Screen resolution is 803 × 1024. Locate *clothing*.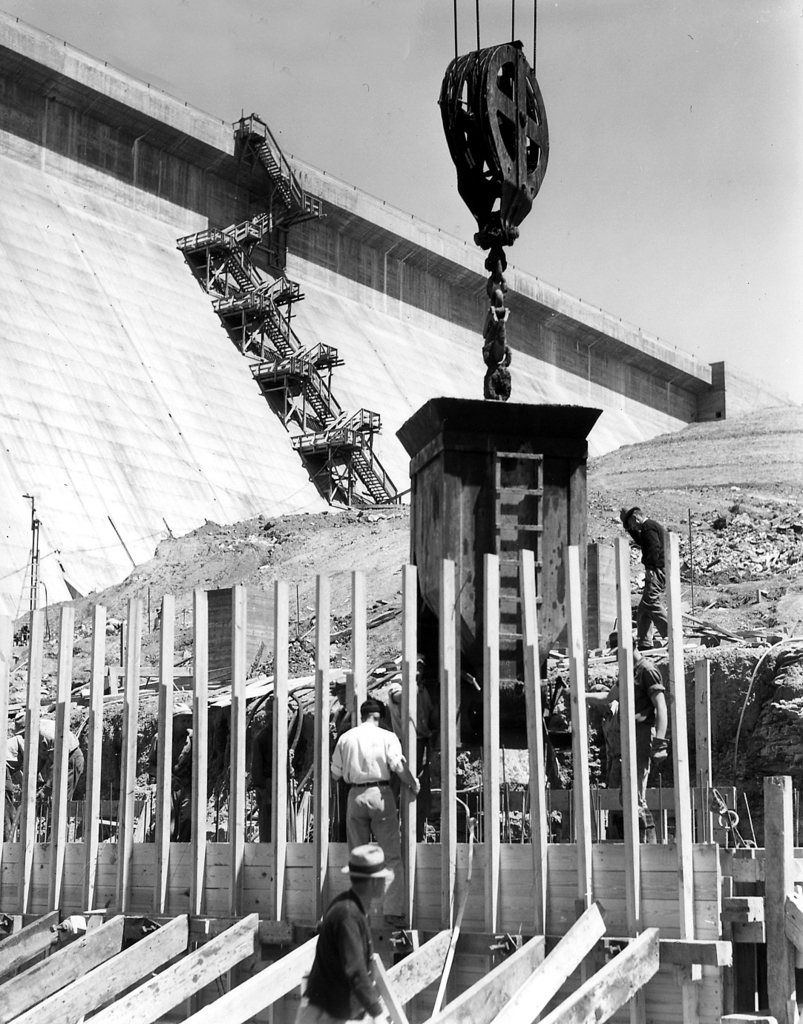
298:889:378:1023.
